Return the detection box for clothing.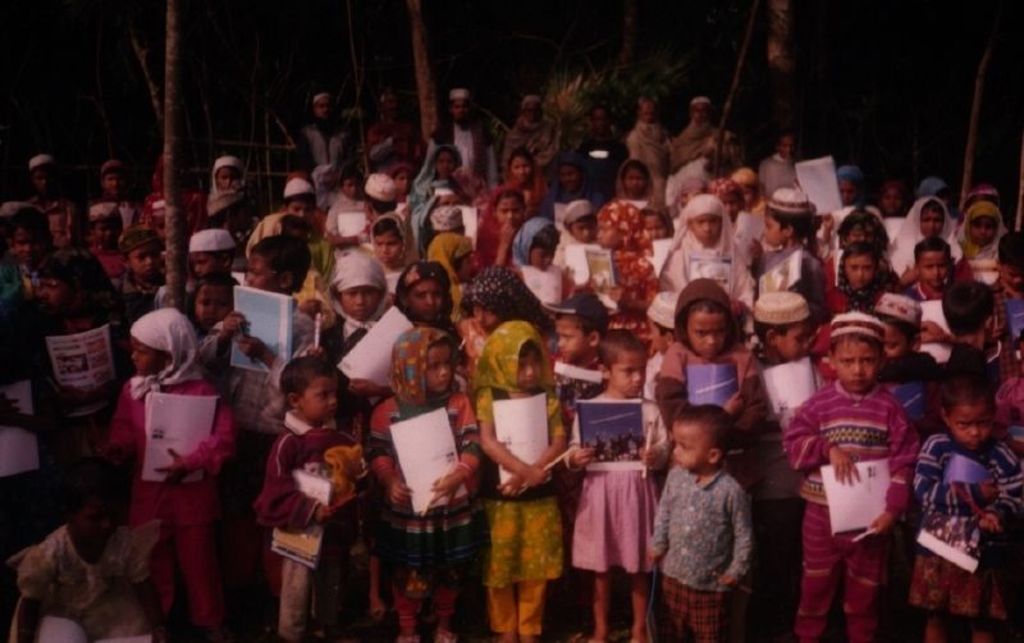
x1=783, y1=382, x2=918, y2=524.
